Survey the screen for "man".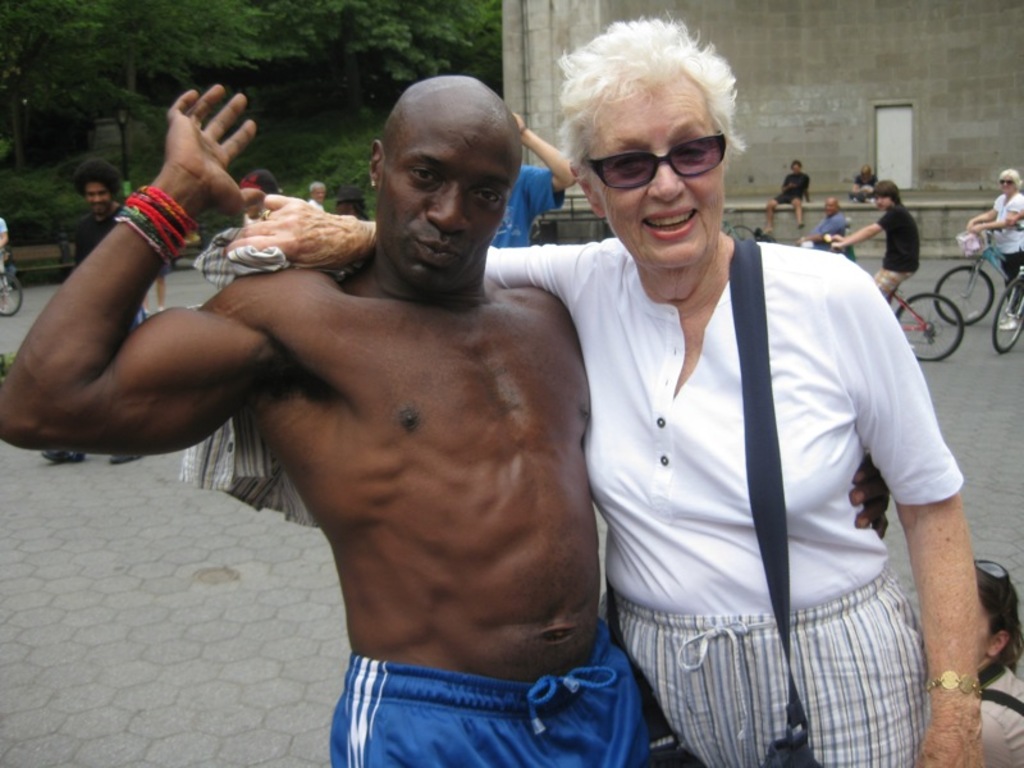
Survey found: x1=310, y1=179, x2=324, y2=207.
